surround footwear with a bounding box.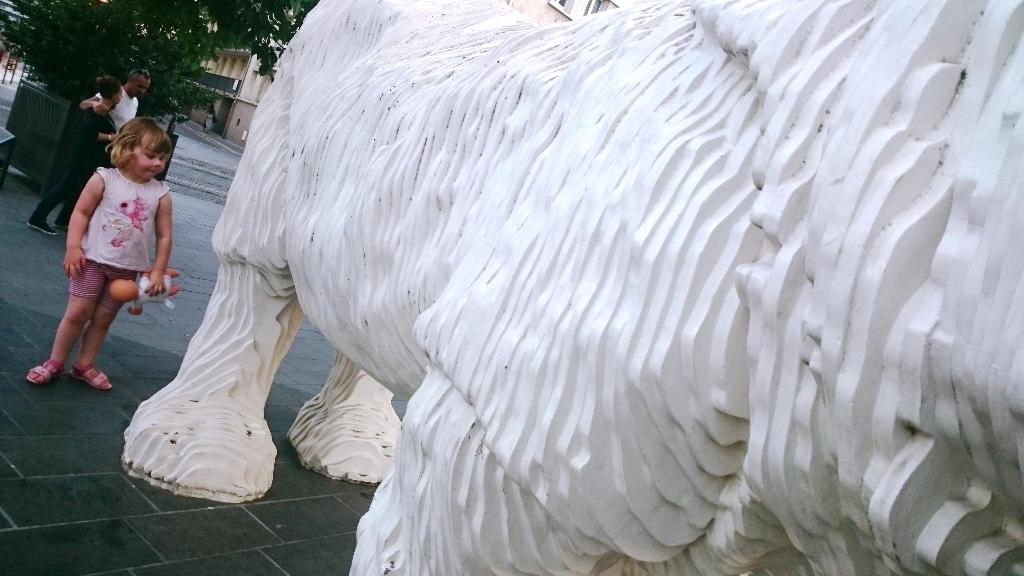
left=68, top=357, right=111, bottom=387.
